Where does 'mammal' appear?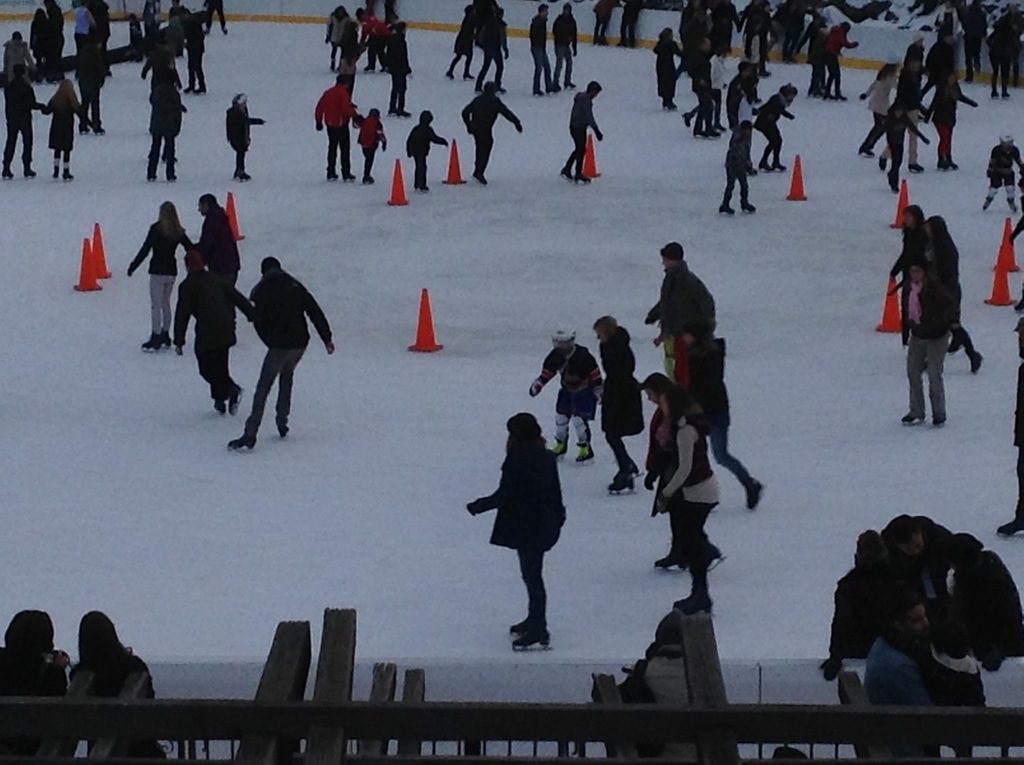
Appears at locate(459, 78, 522, 180).
